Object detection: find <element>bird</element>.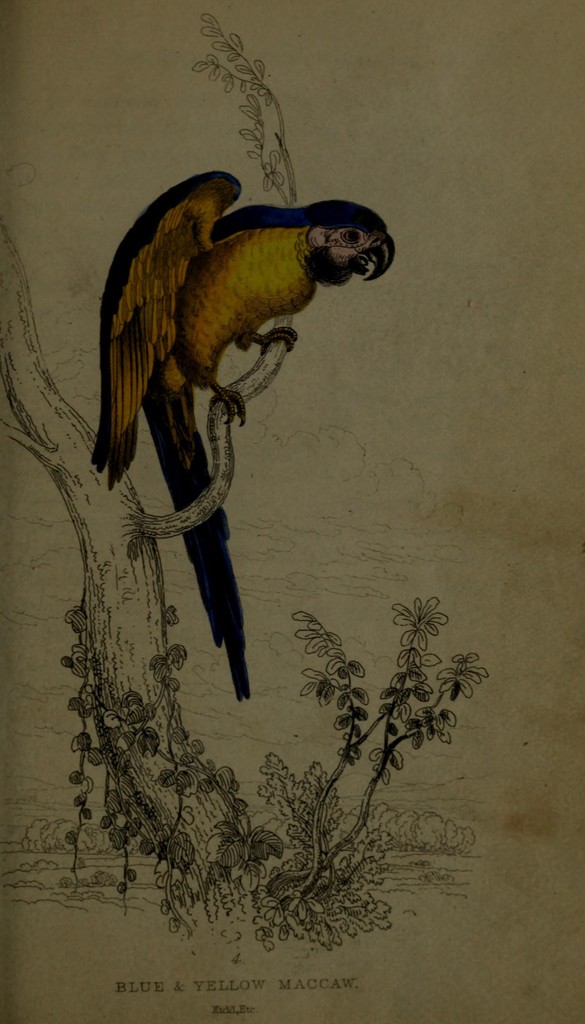
pyautogui.locateOnScreen(89, 195, 396, 751).
